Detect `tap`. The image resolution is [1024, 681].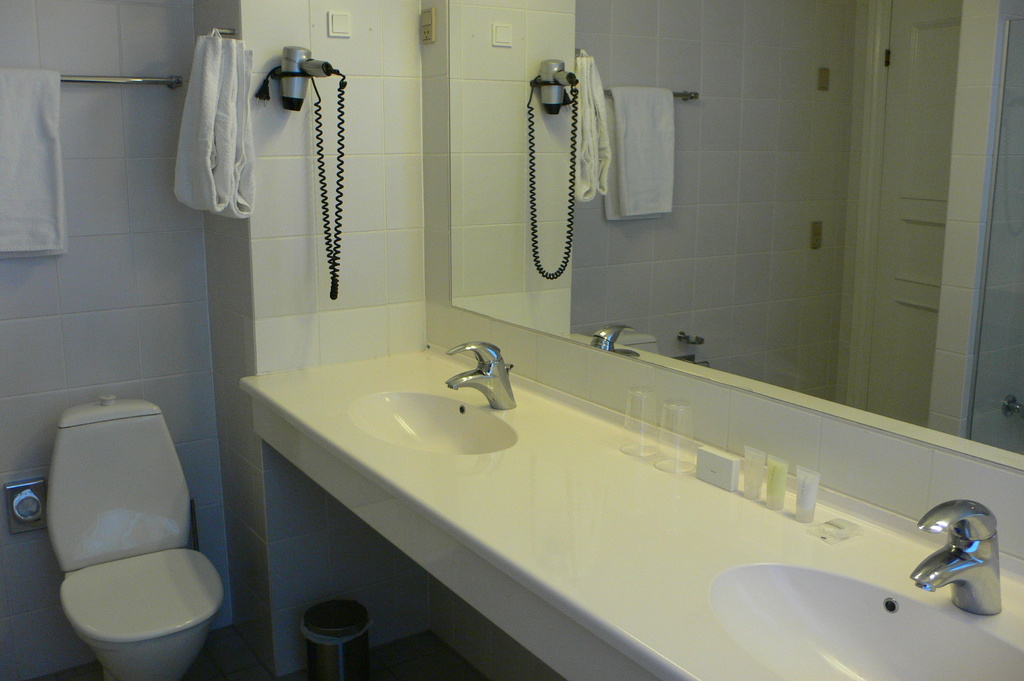
[x1=908, y1=500, x2=1001, y2=617].
